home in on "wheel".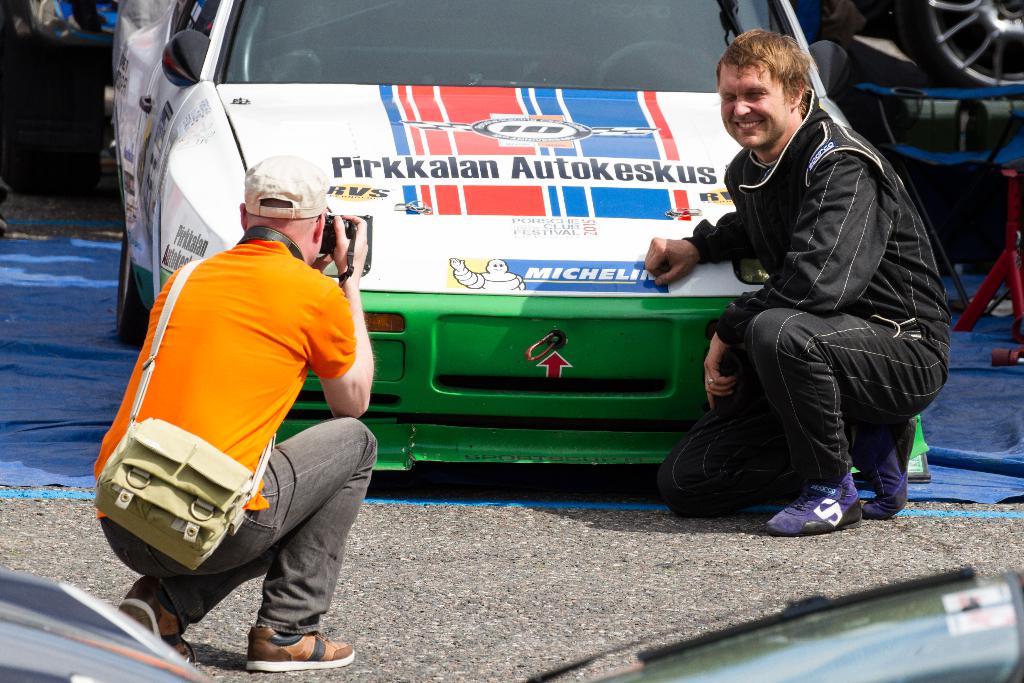
Homed in at <bbox>906, 0, 1023, 102</bbox>.
